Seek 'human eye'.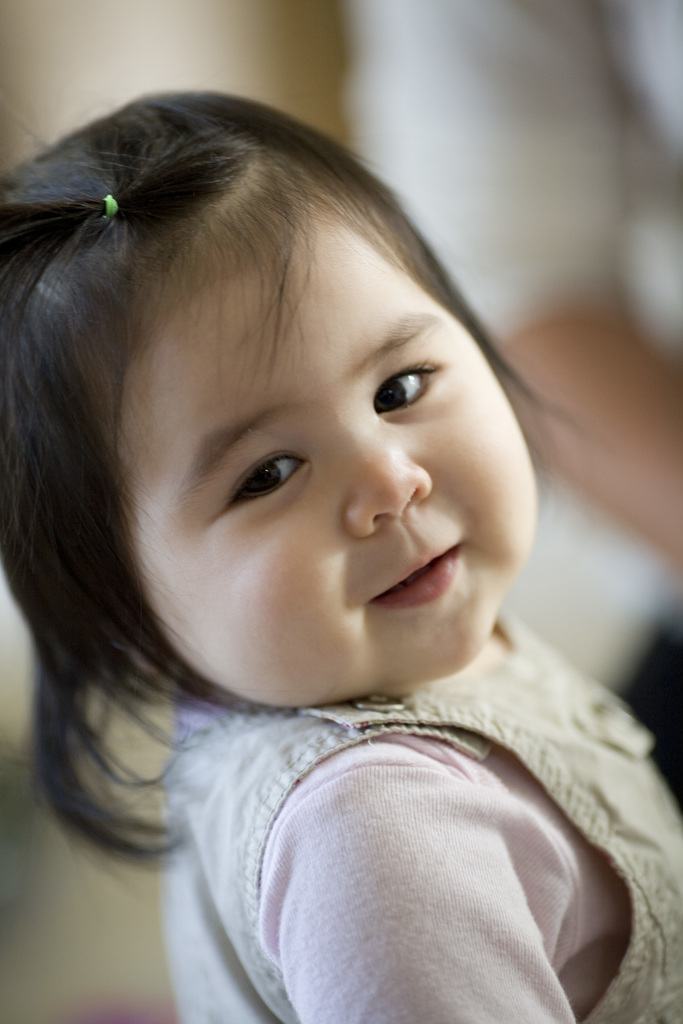
detection(373, 359, 445, 415).
